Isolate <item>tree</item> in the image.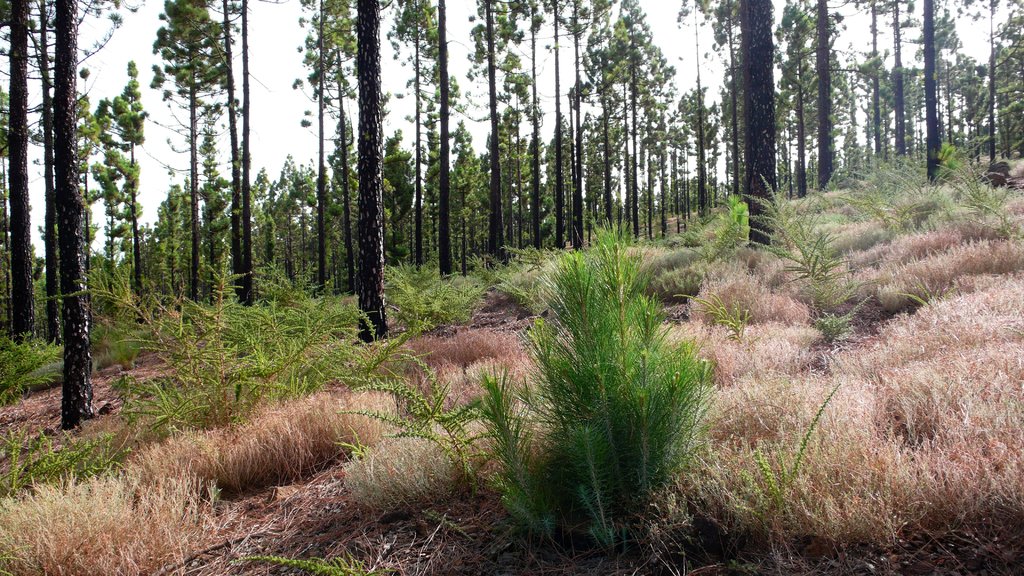
Isolated region: bbox=[666, 0, 736, 140].
